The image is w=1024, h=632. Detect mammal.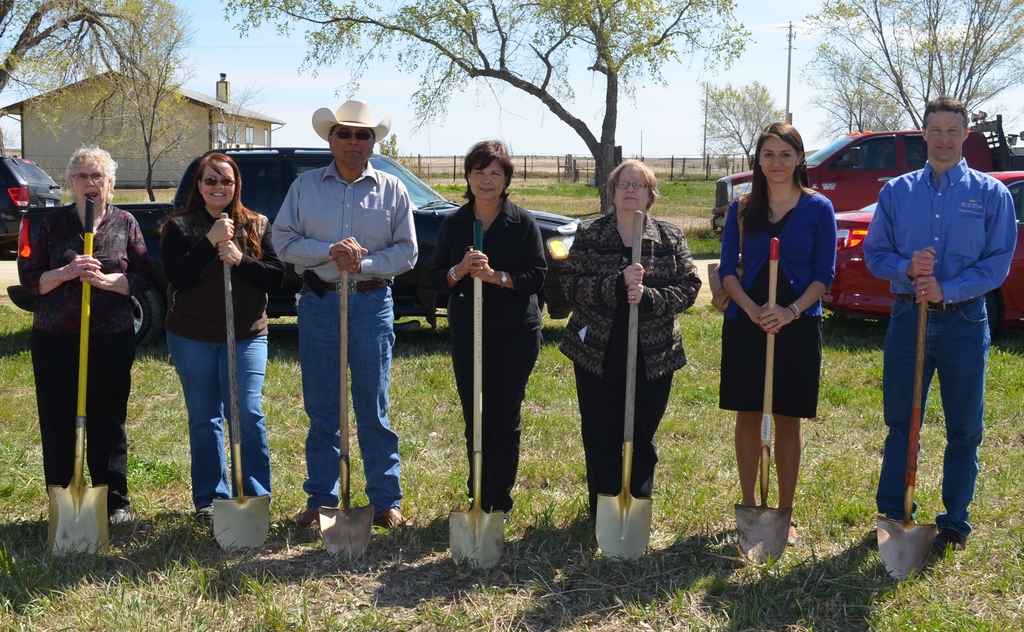
Detection: box=[158, 151, 286, 523].
